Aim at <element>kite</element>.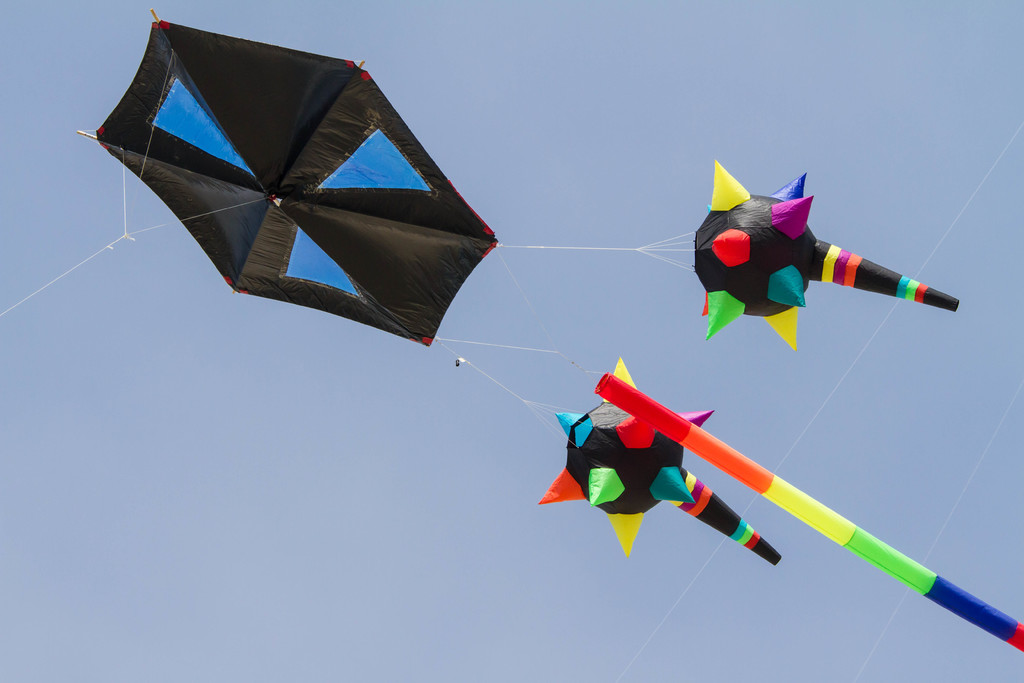
Aimed at x1=77, y1=4, x2=503, y2=347.
